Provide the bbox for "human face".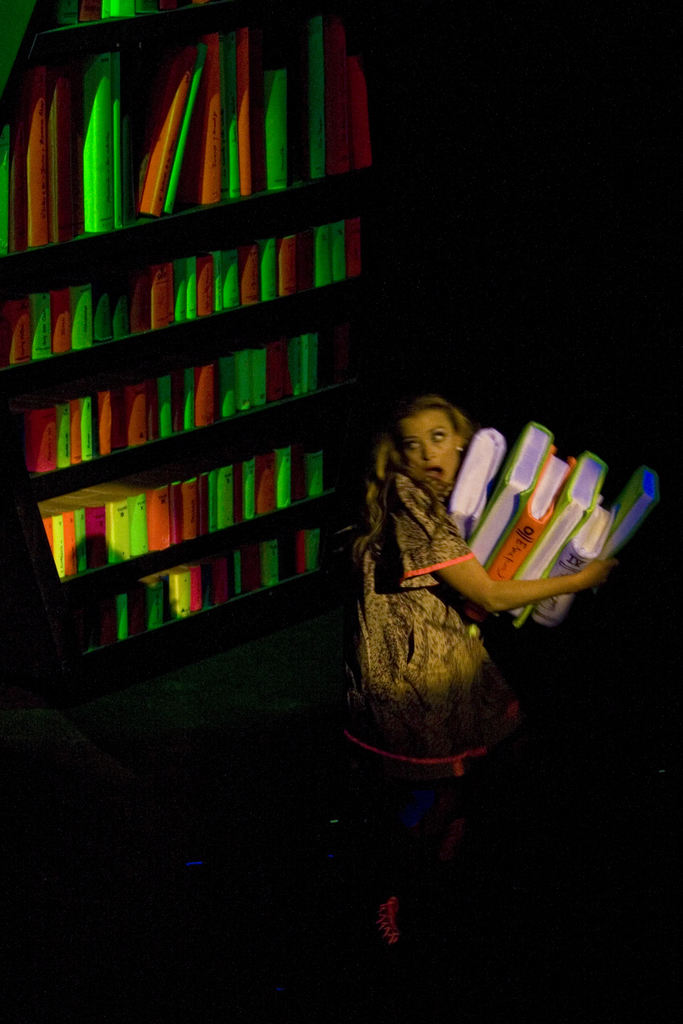
left=400, top=406, right=460, bottom=486.
